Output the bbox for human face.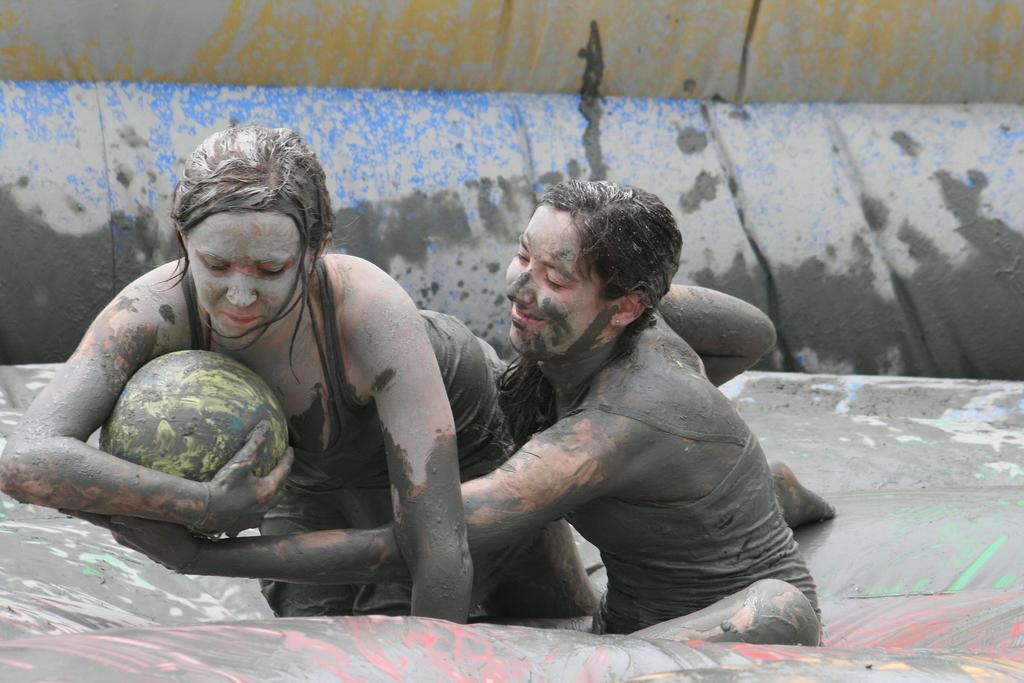
left=188, top=210, right=304, bottom=335.
